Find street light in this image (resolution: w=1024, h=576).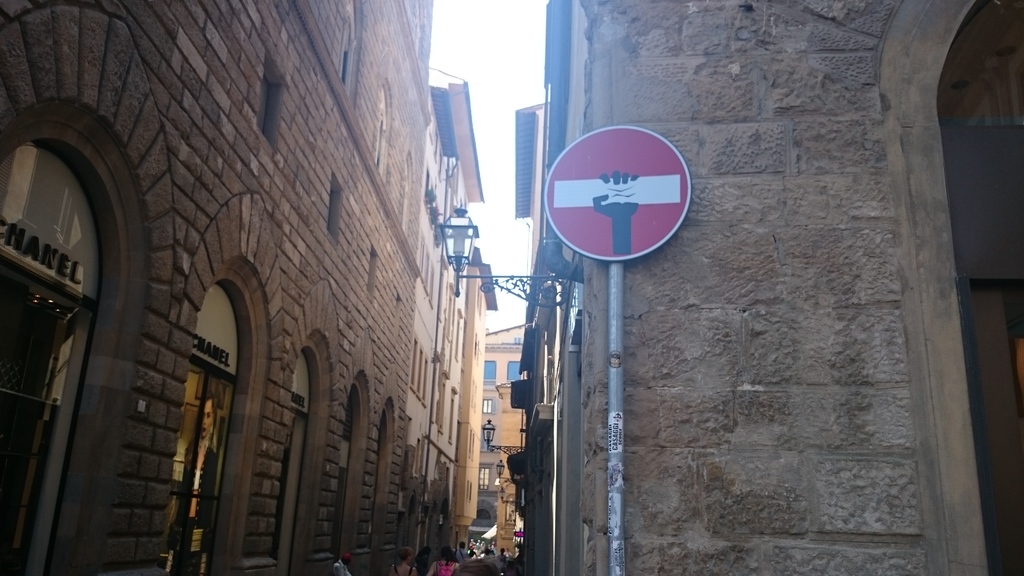
437/204/586/324.
